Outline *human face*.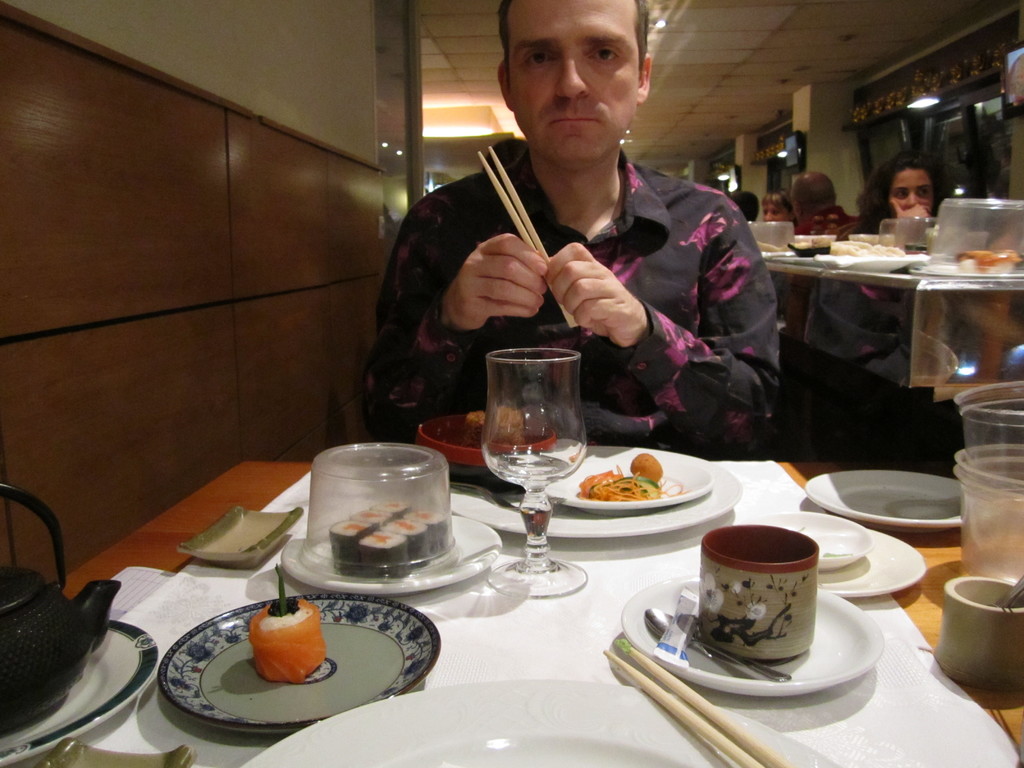
Outline: 890,168,936,216.
